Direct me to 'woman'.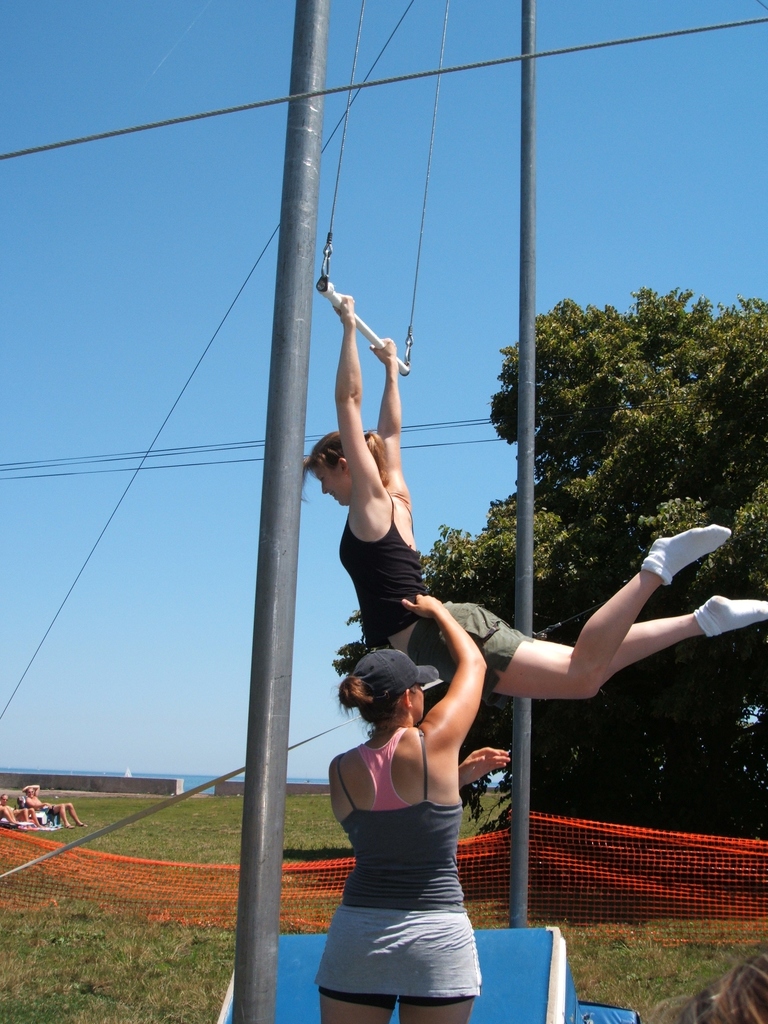
Direction: 315,592,488,1023.
